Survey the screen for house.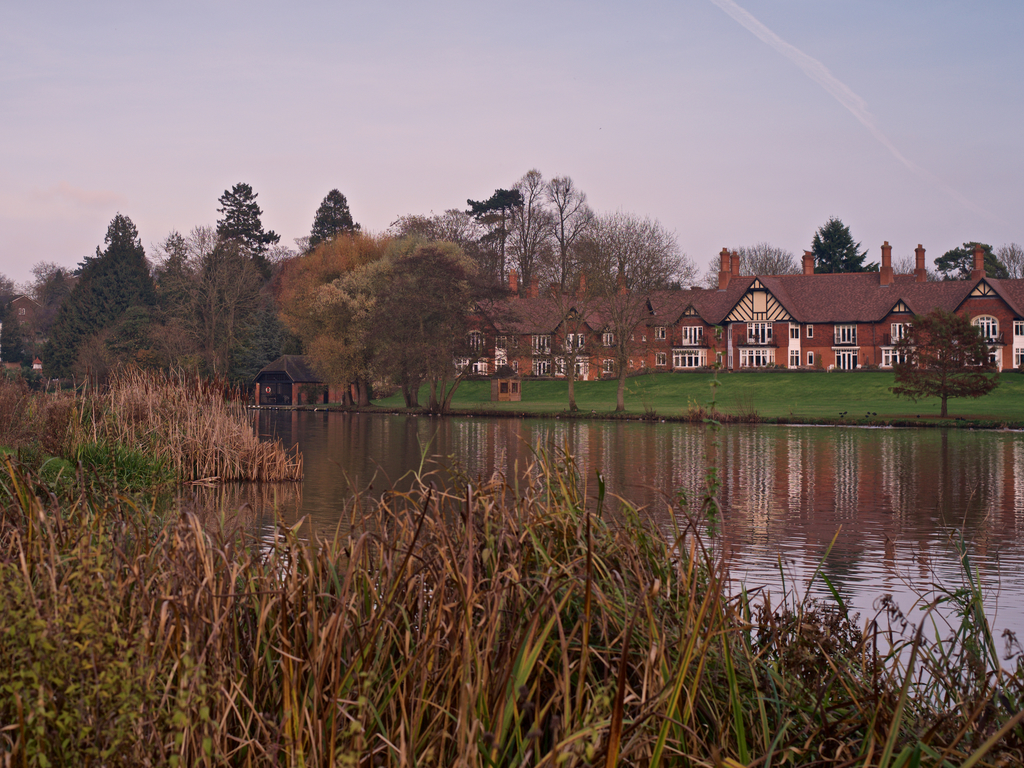
Survey found: bbox(648, 240, 1023, 373).
